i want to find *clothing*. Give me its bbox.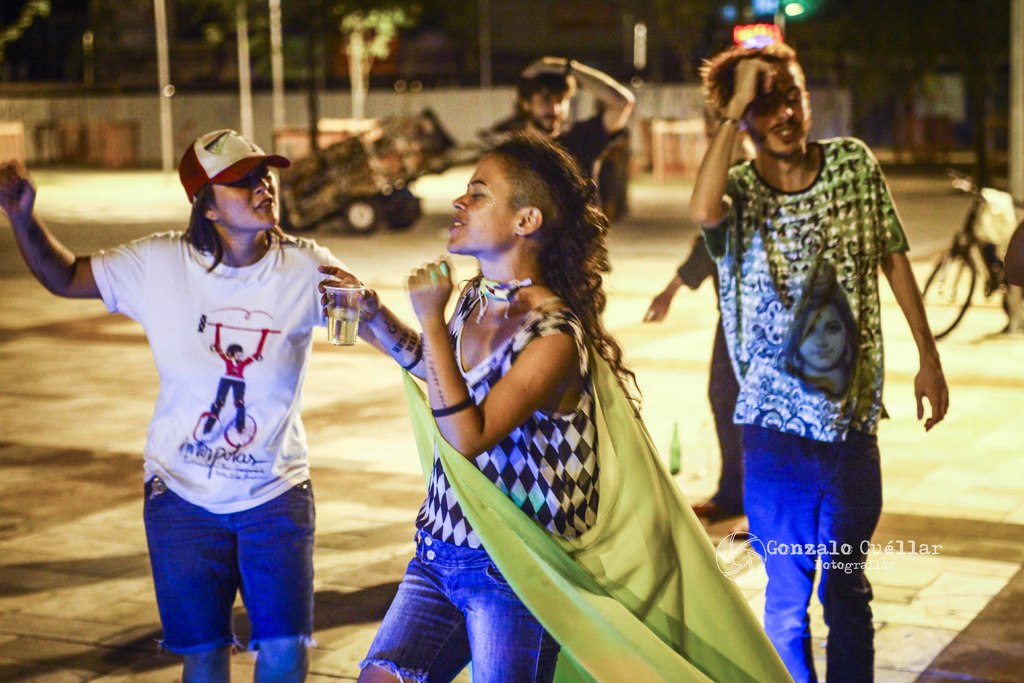
87:220:362:654.
